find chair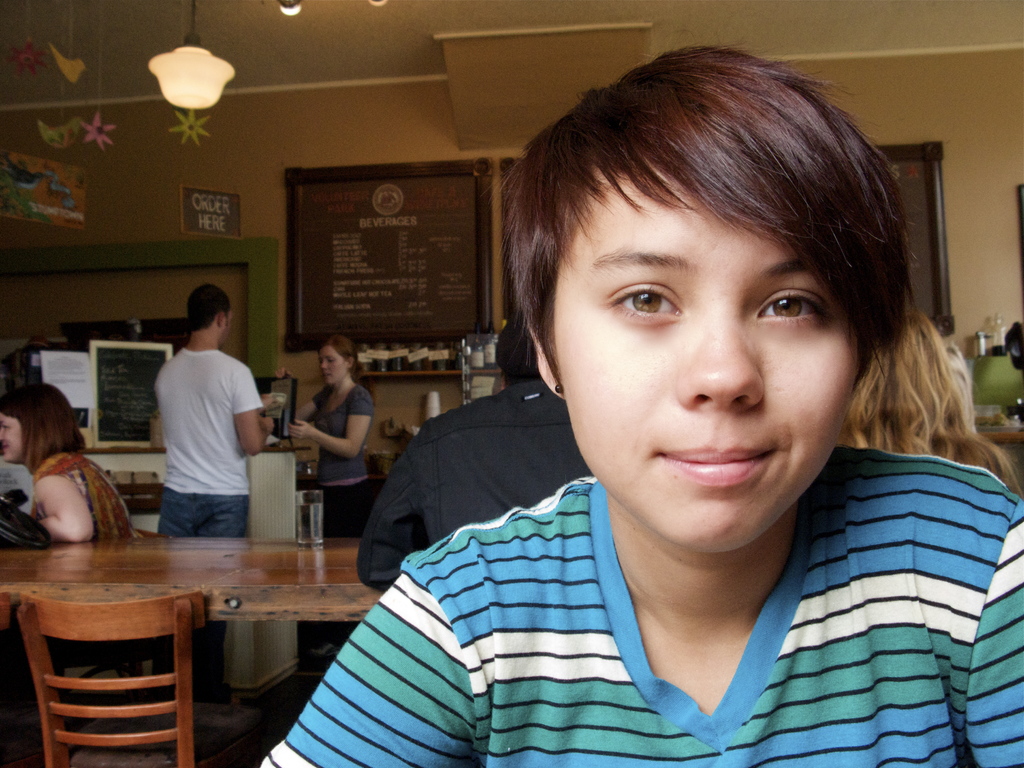
pyautogui.locateOnScreen(43, 537, 239, 762)
